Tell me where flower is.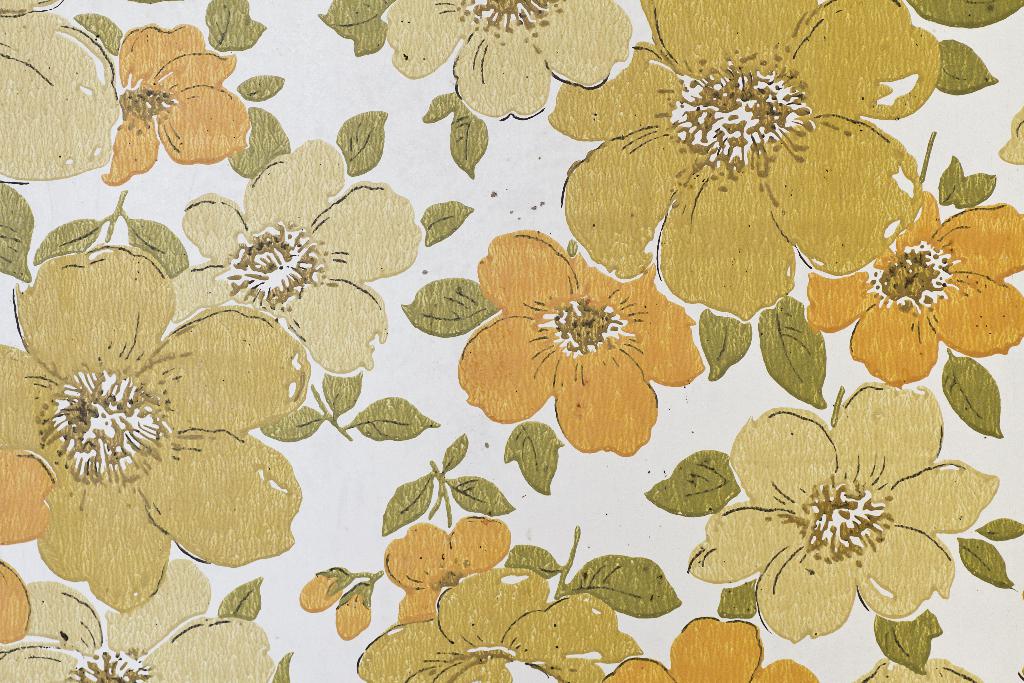
flower is at Rect(354, 568, 650, 682).
